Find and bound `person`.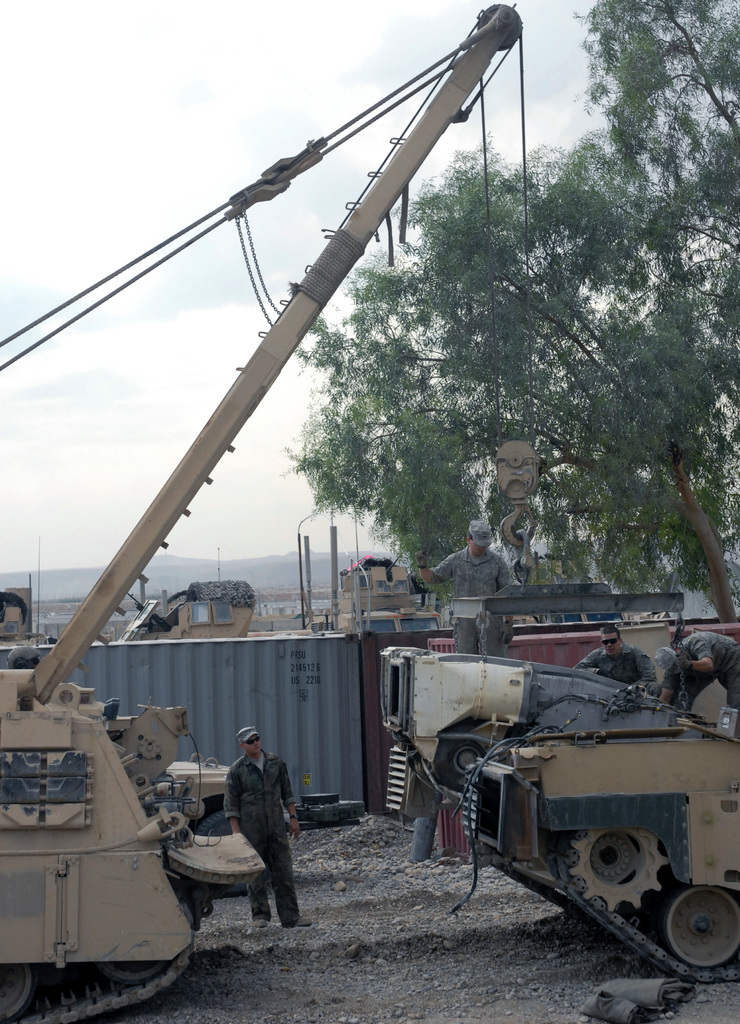
Bound: 664 630 739 730.
